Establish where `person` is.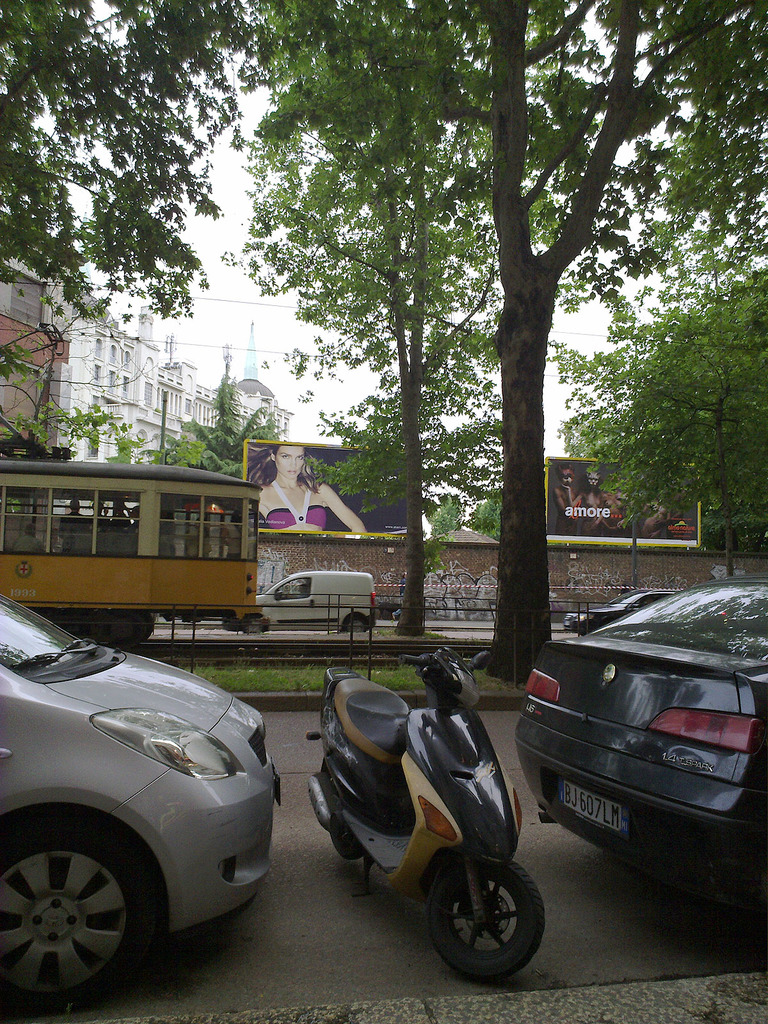
Established at 114,509,135,536.
